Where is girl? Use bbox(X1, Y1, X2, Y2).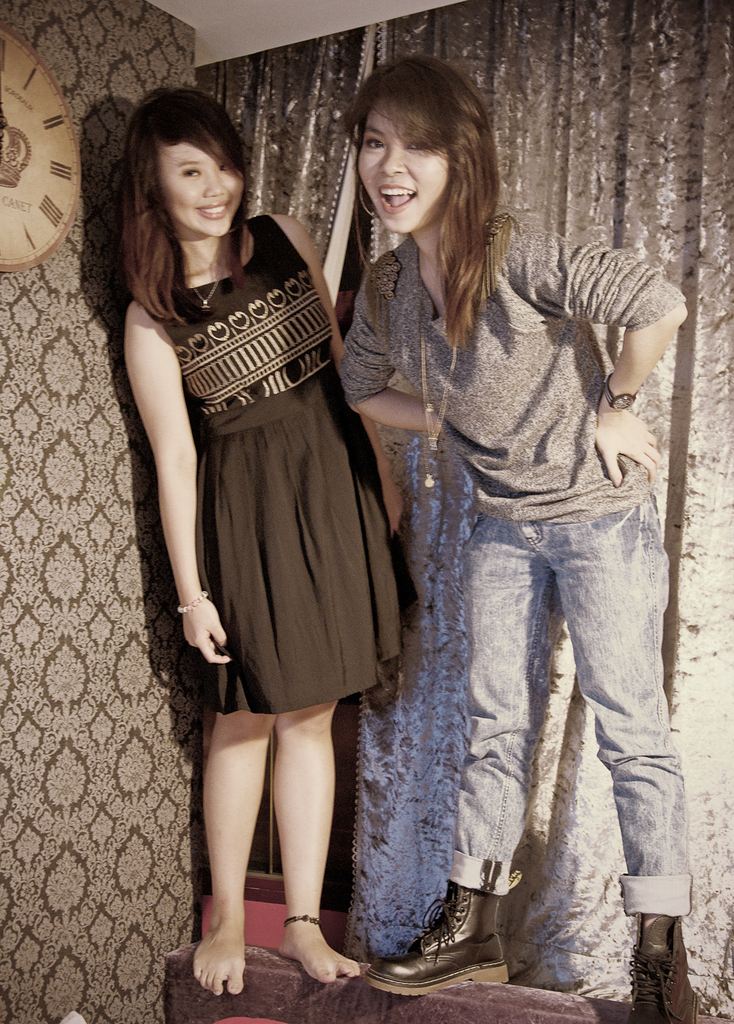
bbox(344, 56, 683, 1021).
